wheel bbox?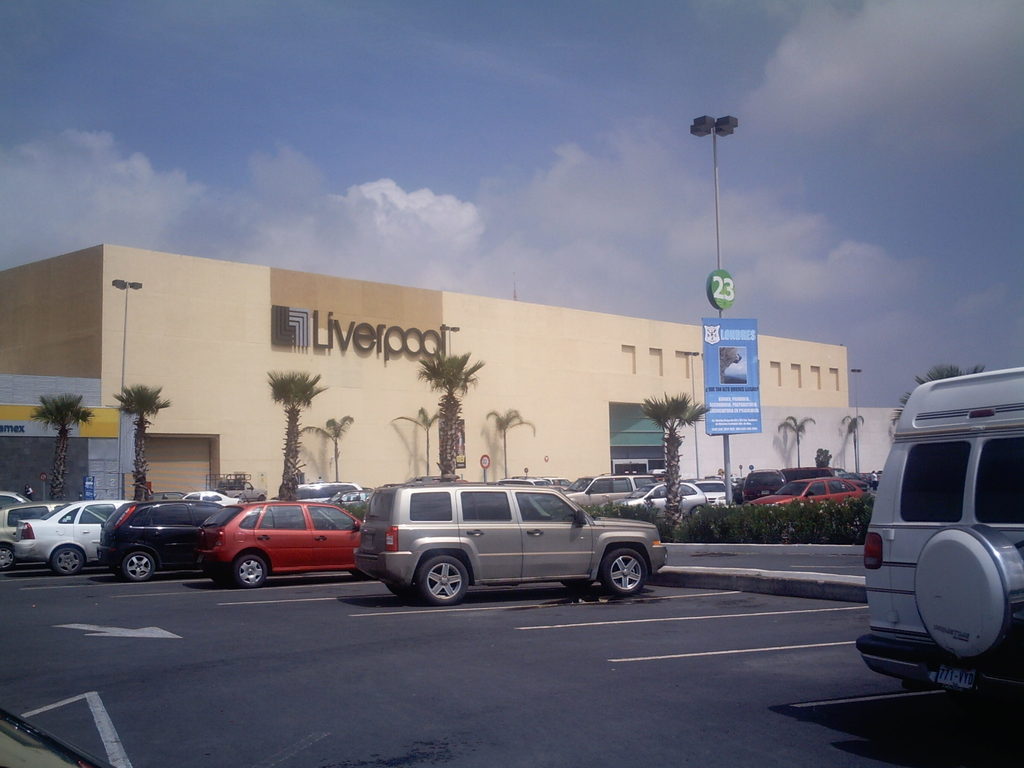
region(116, 552, 161, 584)
